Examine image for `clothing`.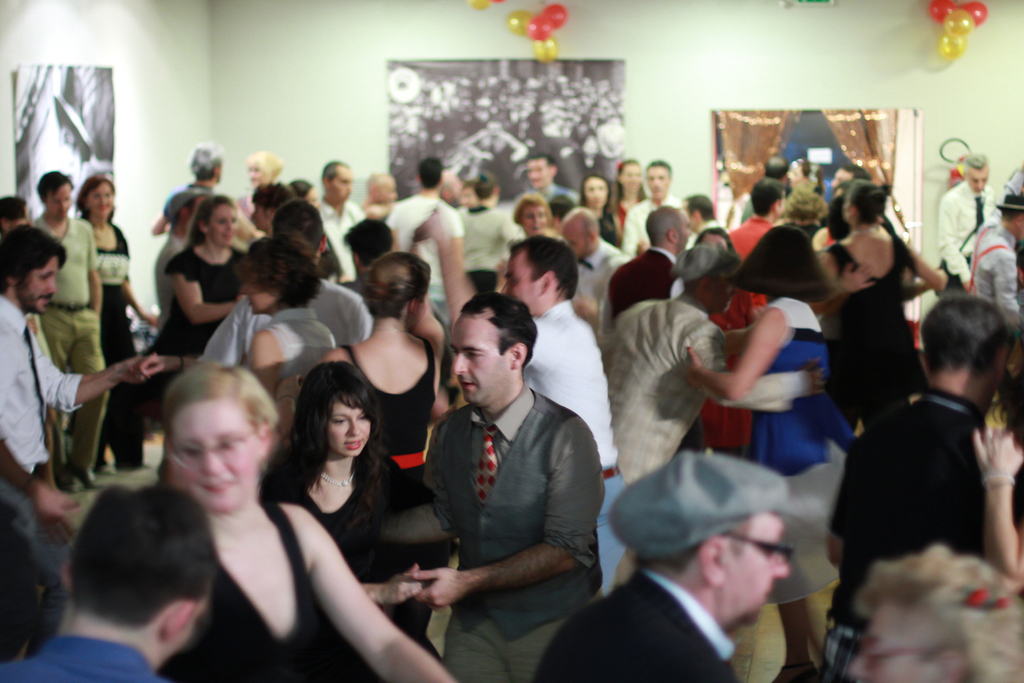
Examination result: [744,291,843,465].
